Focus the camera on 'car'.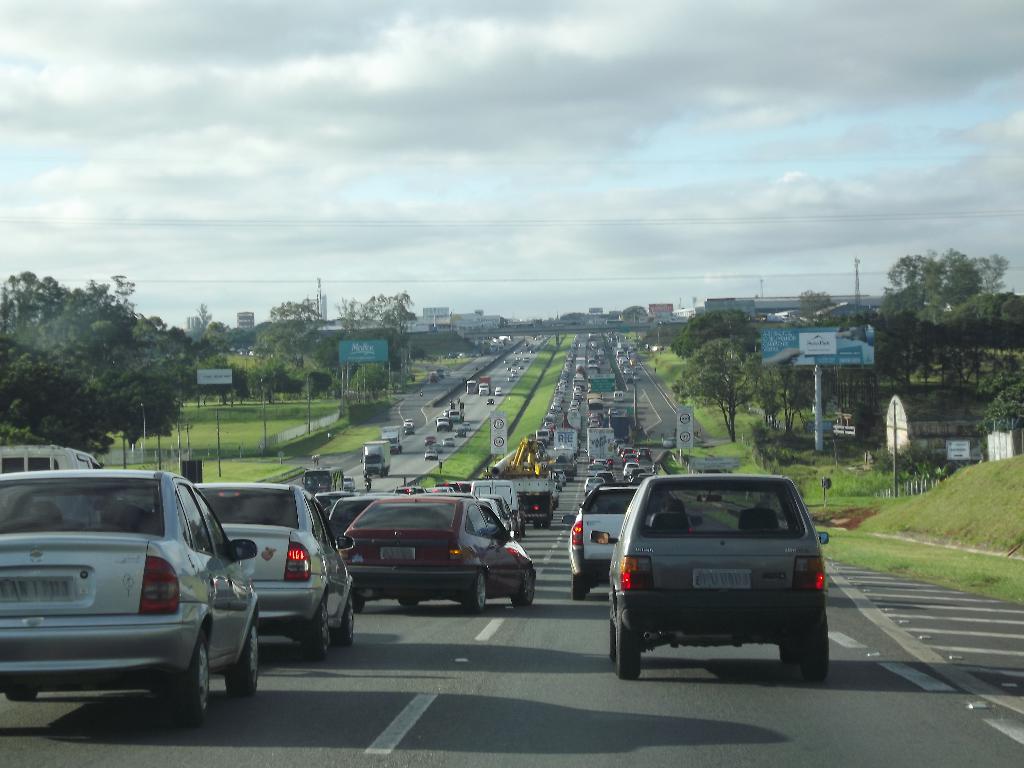
Focus region: <bbox>403, 426, 415, 435</bbox>.
